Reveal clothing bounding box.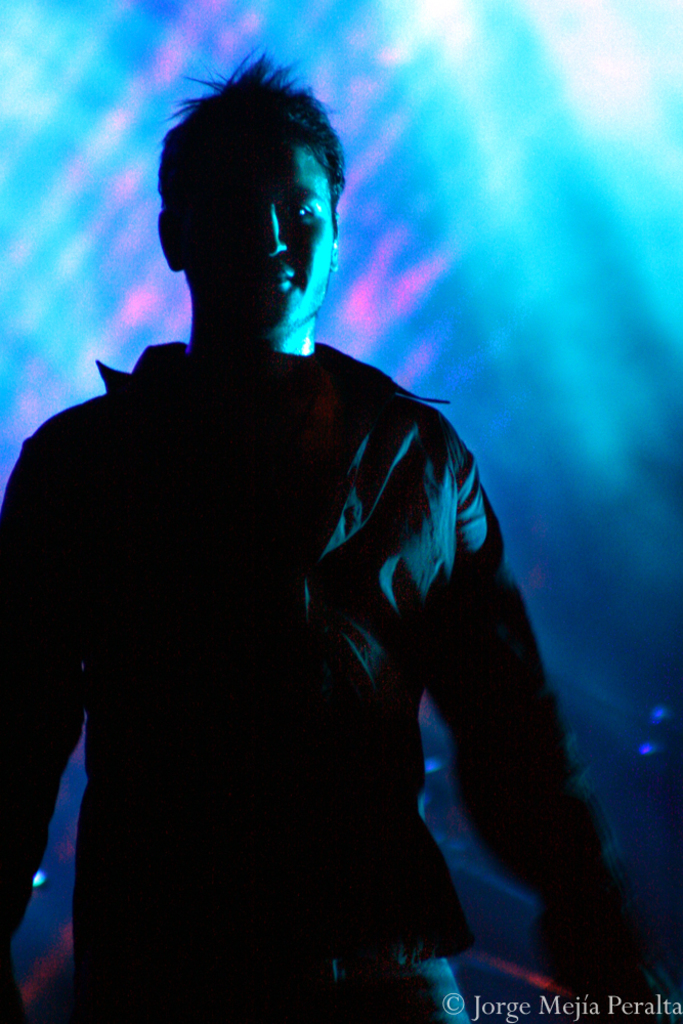
Revealed: [left=44, top=173, right=563, bottom=1005].
